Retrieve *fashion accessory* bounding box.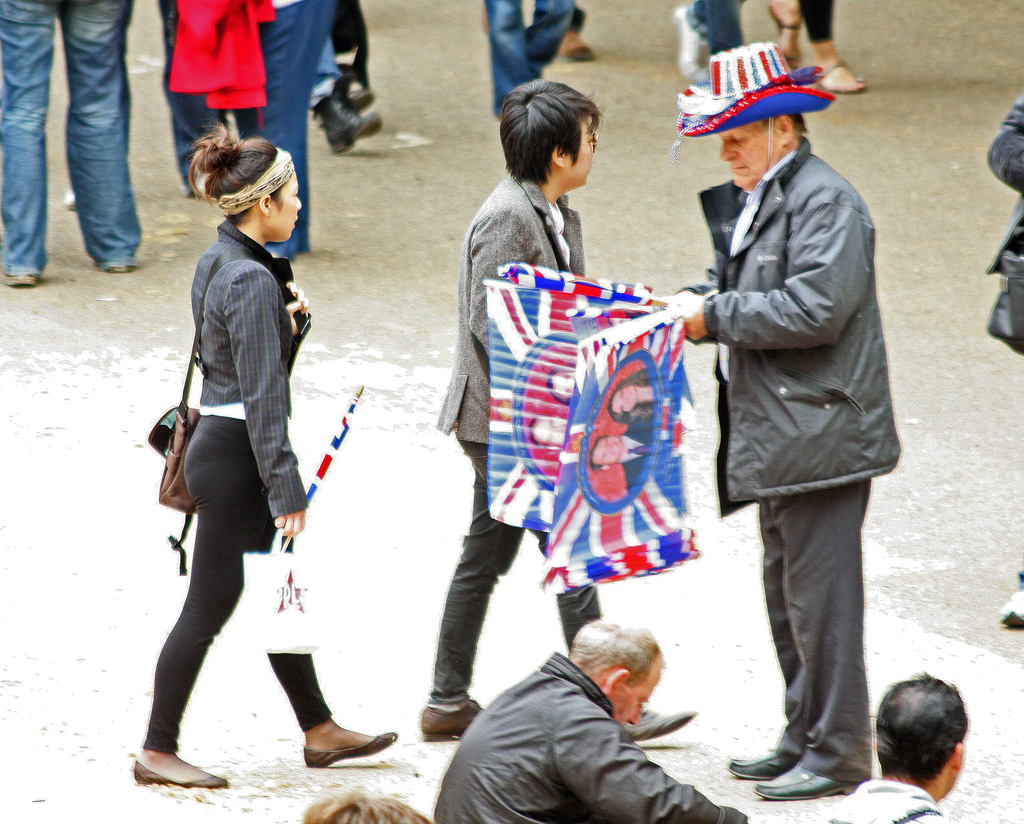
Bounding box: {"x1": 417, "y1": 697, "x2": 485, "y2": 739}.
